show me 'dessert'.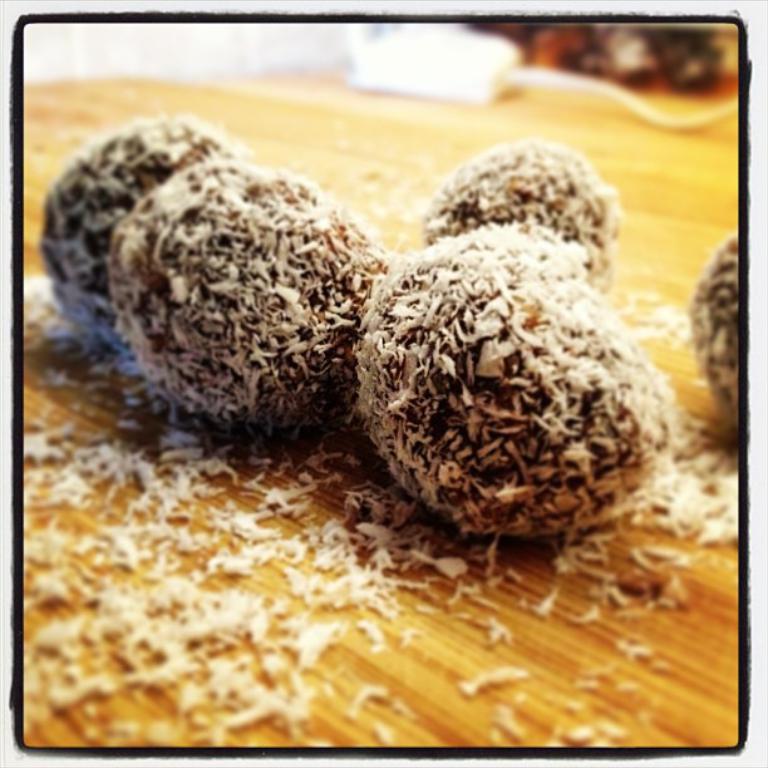
'dessert' is here: left=417, top=133, right=635, bottom=284.
